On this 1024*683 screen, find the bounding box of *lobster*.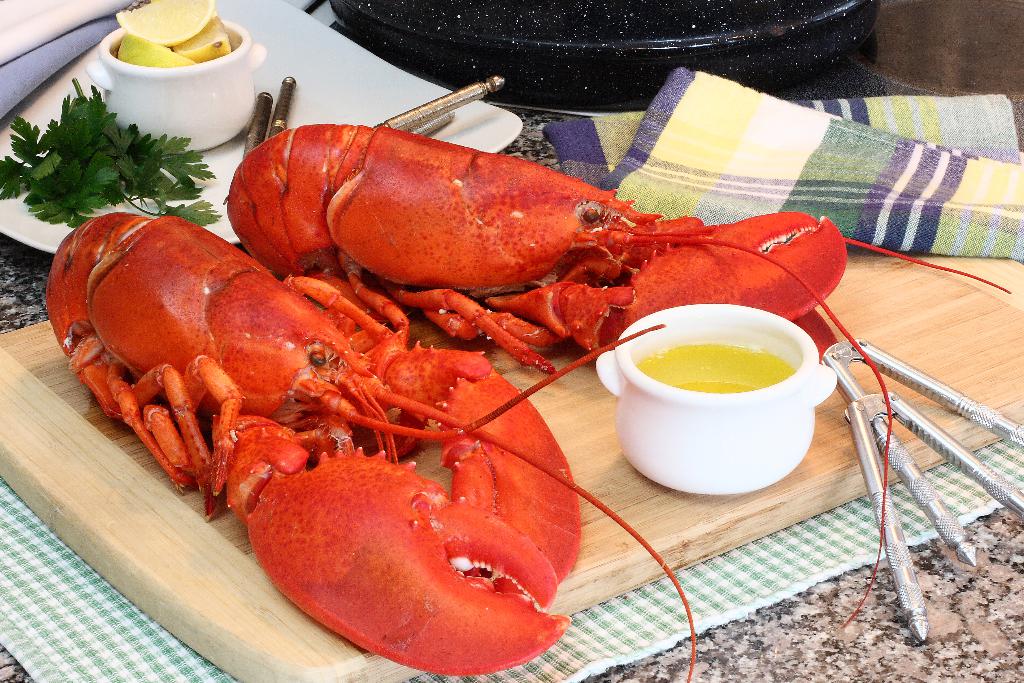
Bounding box: [43,118,1014,682].
